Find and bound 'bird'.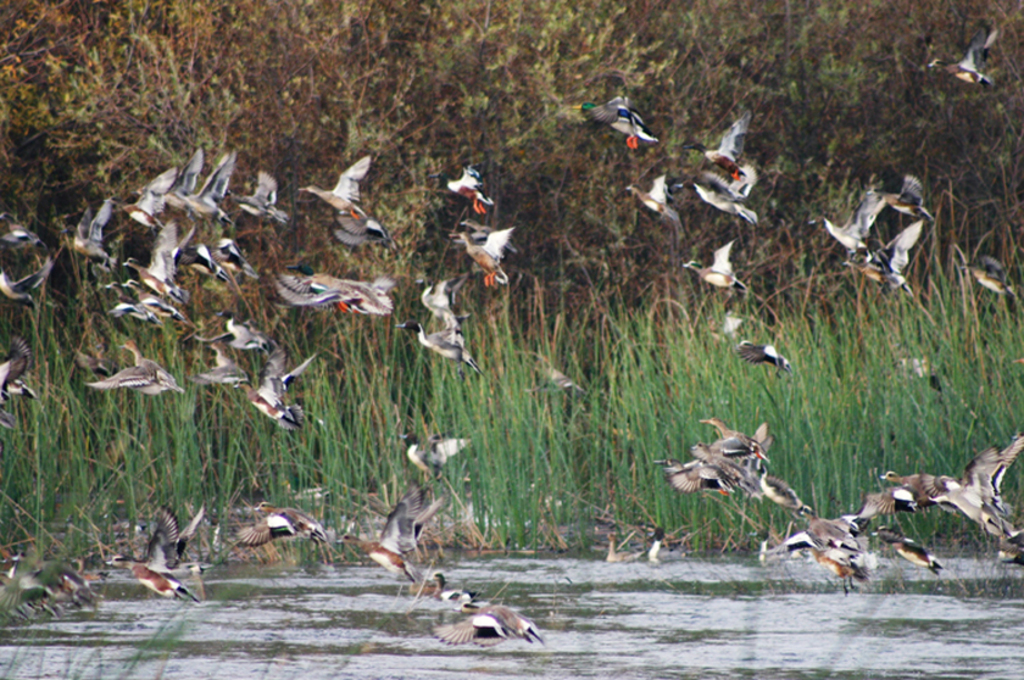
Bound: {"x1": 397, "y1": 269, "x2": 491, "y2": 380}.
